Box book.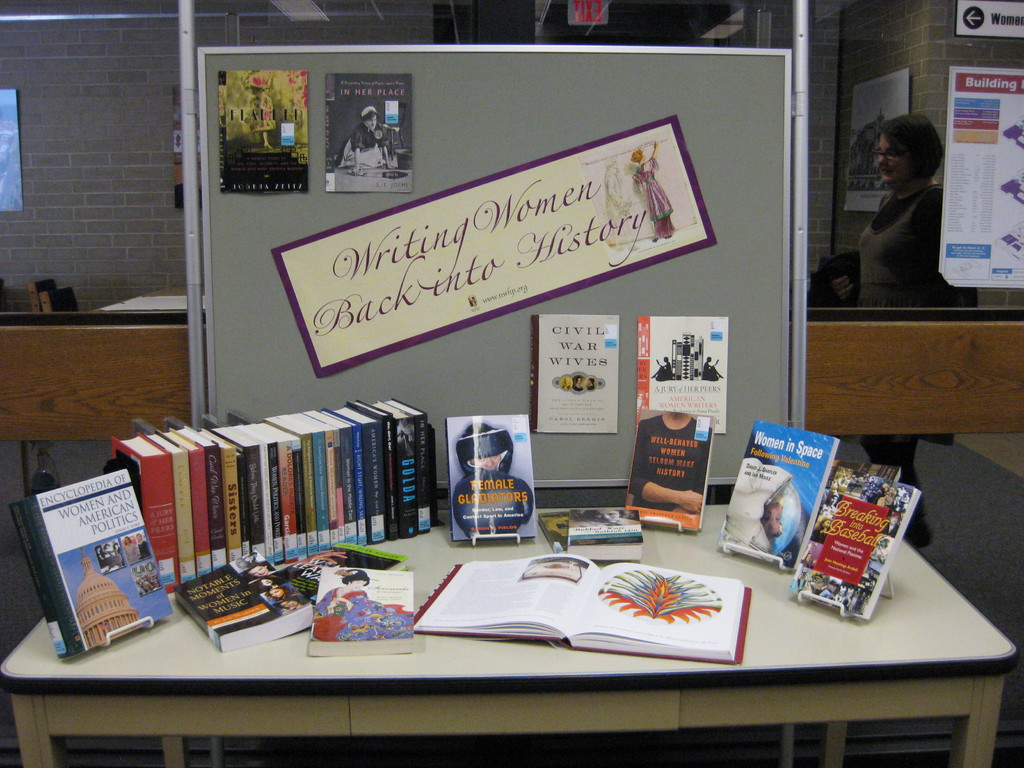
[x1=532, y1=315, x2=619, y2=434].
